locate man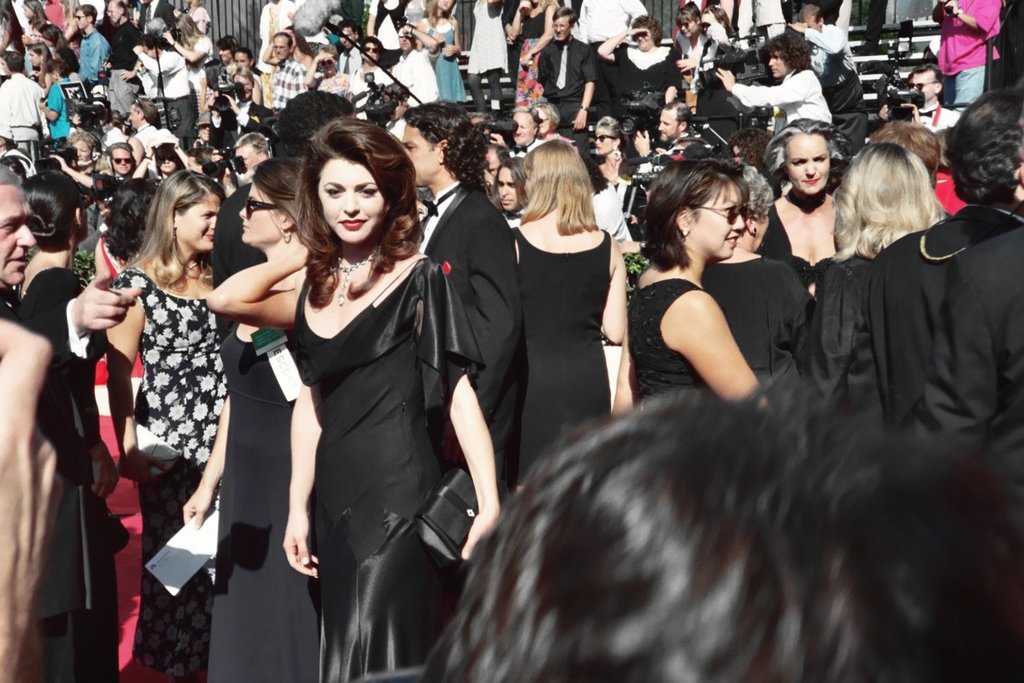
select_region(877, 62, 966, 133)
